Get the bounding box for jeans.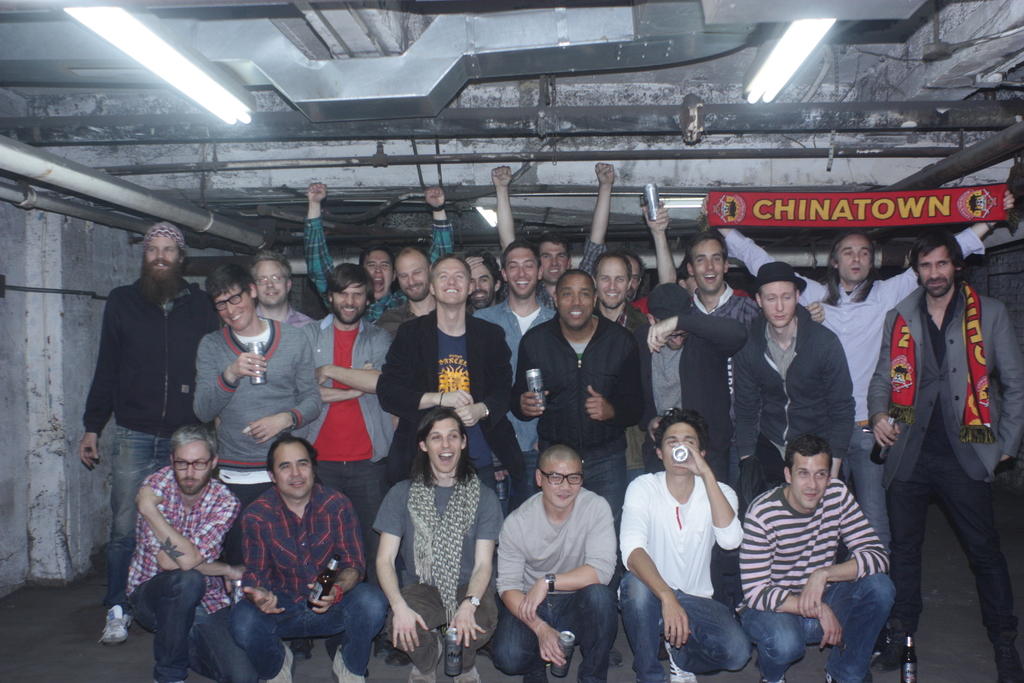
[x1=522, y1=448, x2=540, y2=493].
